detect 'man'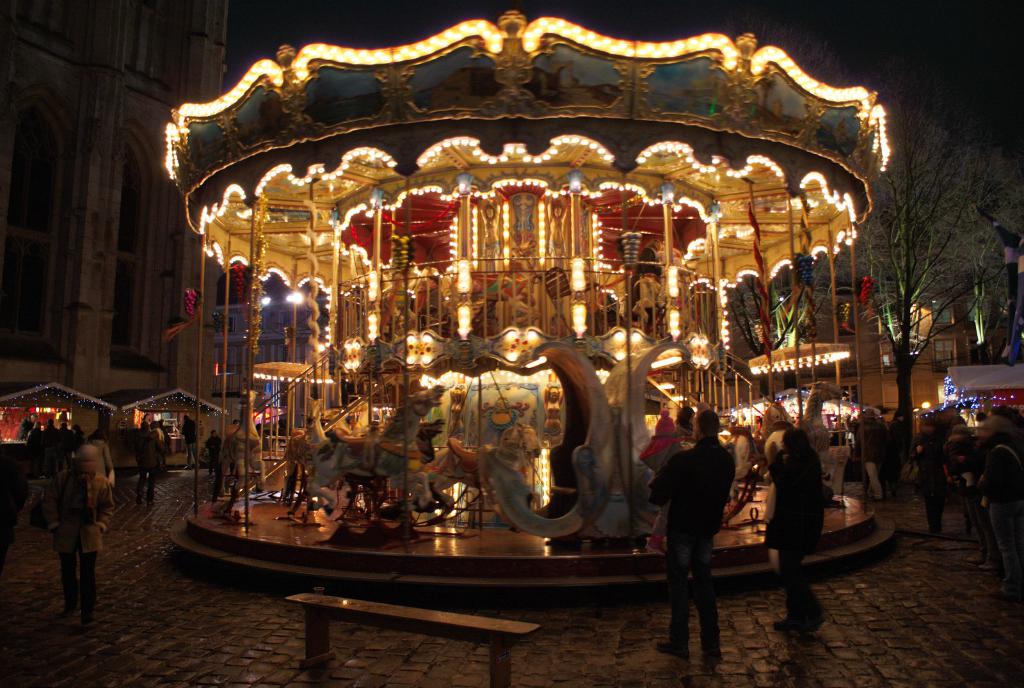
[left=655, top=411, right=733, bottom=664]
